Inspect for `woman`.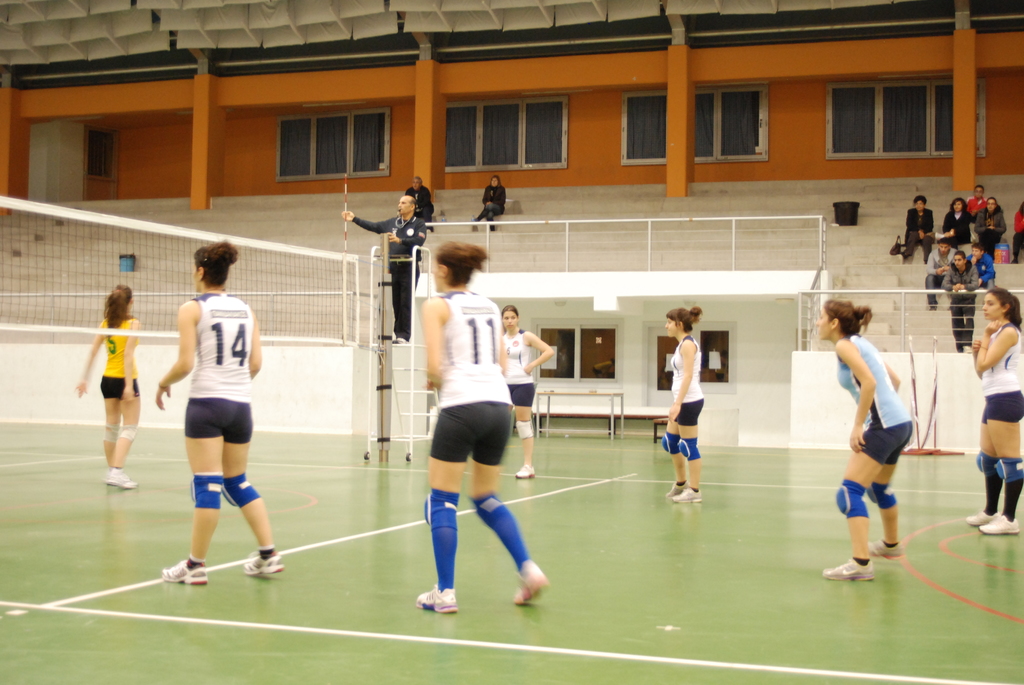
Inspection: 144,240,278,589.
